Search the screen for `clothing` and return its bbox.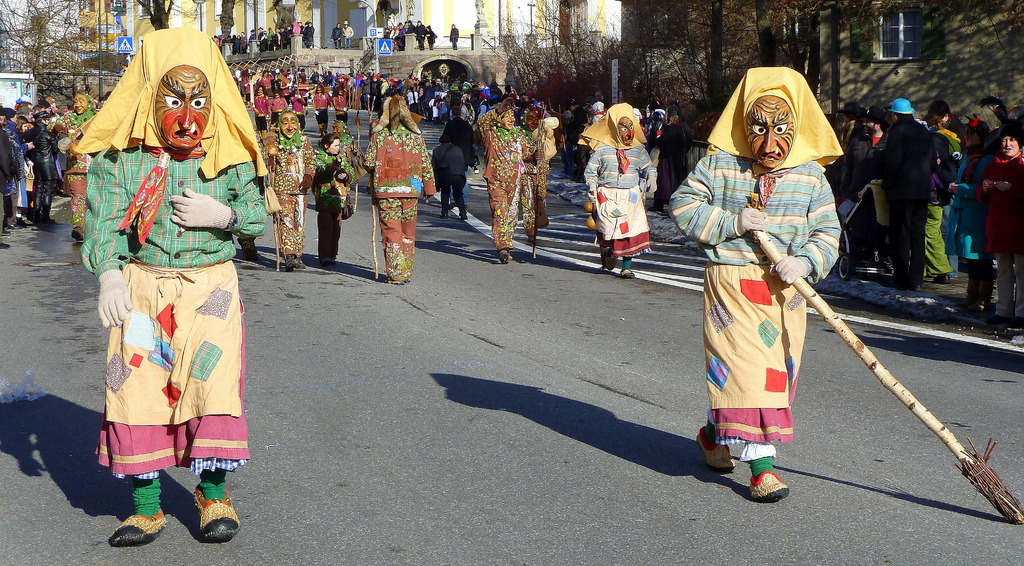
Found: 445/120/477/199.
